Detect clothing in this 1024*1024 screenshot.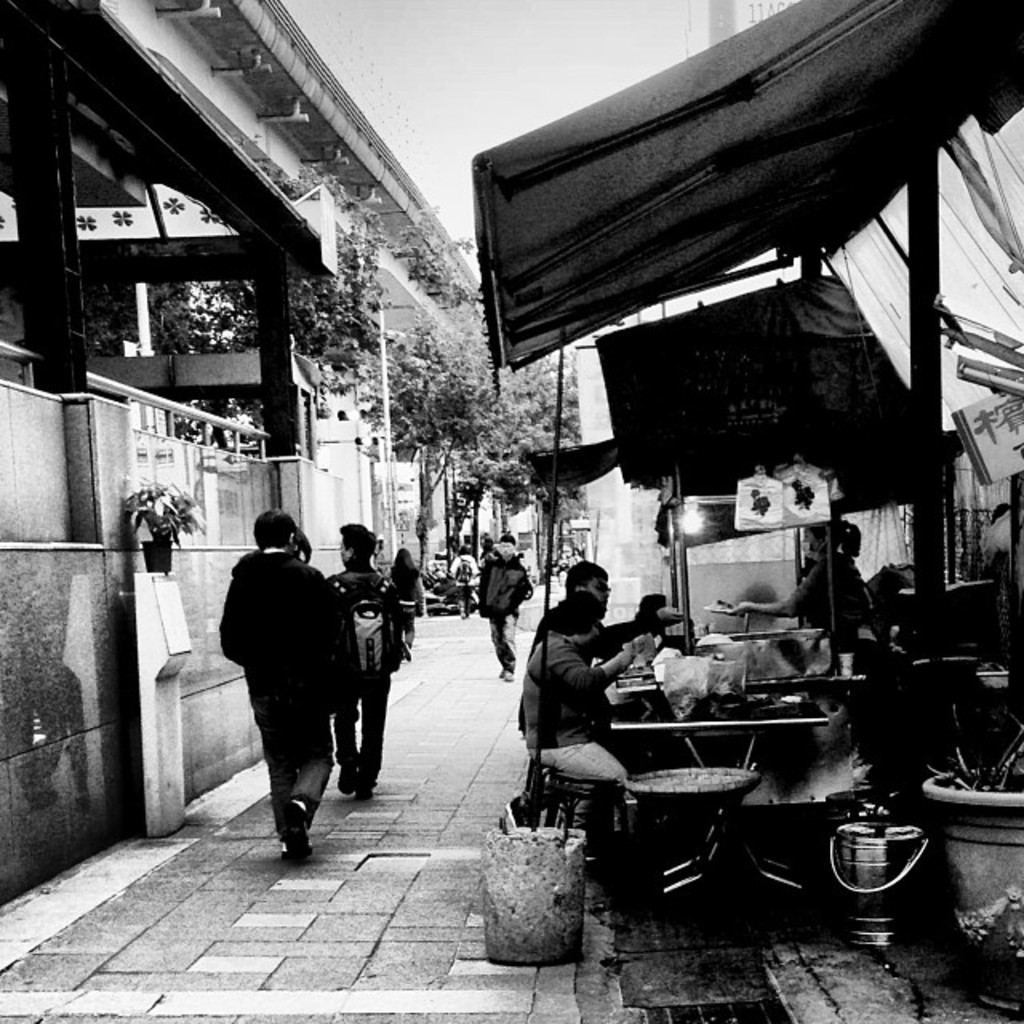
Detection: bbox=(210, 507, 363, 837).
